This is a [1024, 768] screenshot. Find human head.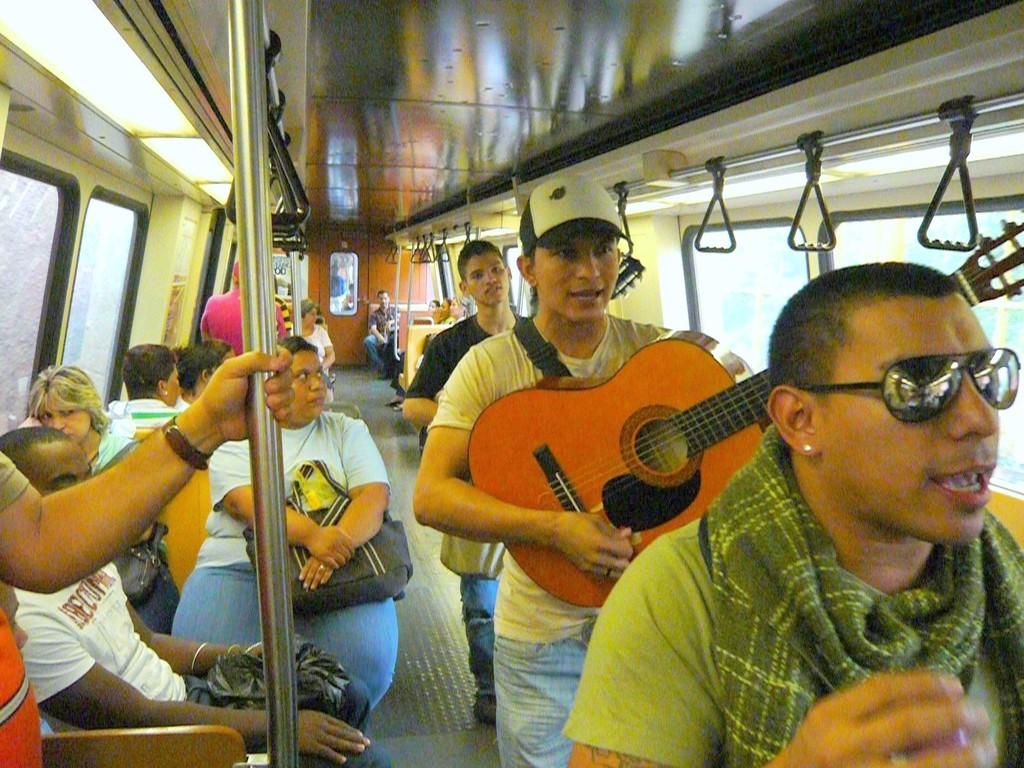
Bounding box: 0 428 97 493.
